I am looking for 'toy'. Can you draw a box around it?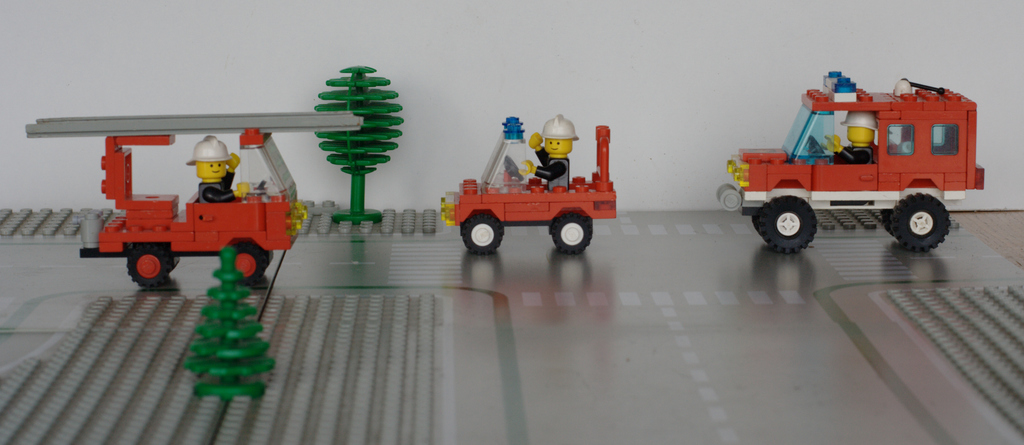
Sure, the bounding box is 28:111:367:283.
